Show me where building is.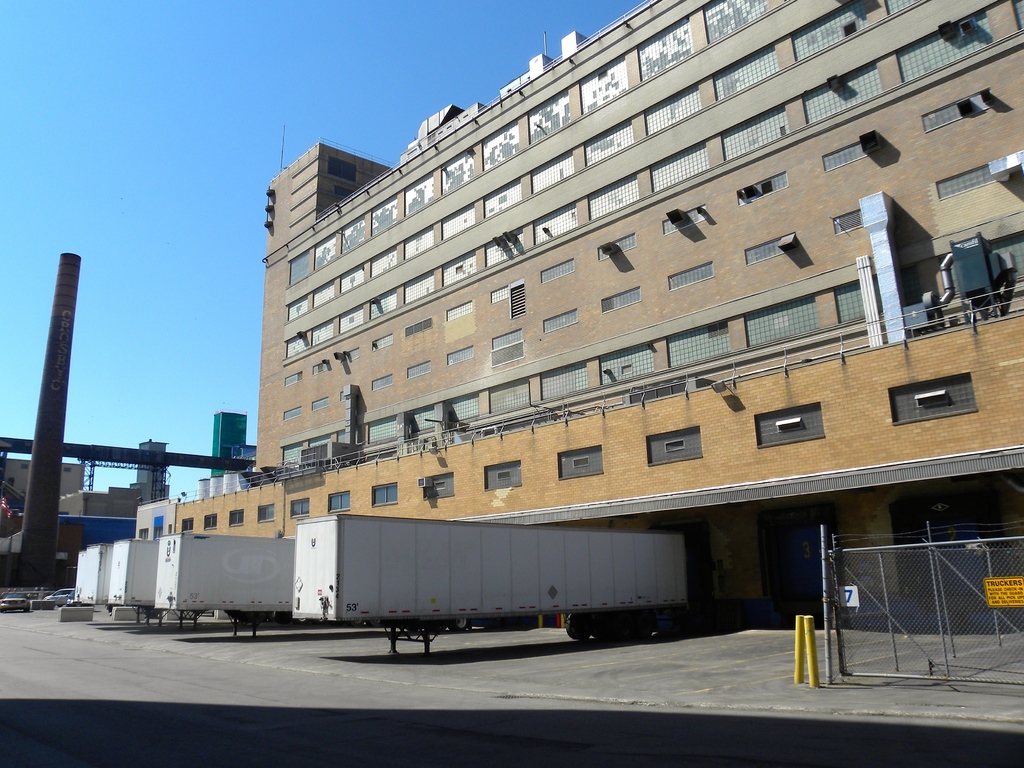
building is at (141, 0, 1021, 630).
